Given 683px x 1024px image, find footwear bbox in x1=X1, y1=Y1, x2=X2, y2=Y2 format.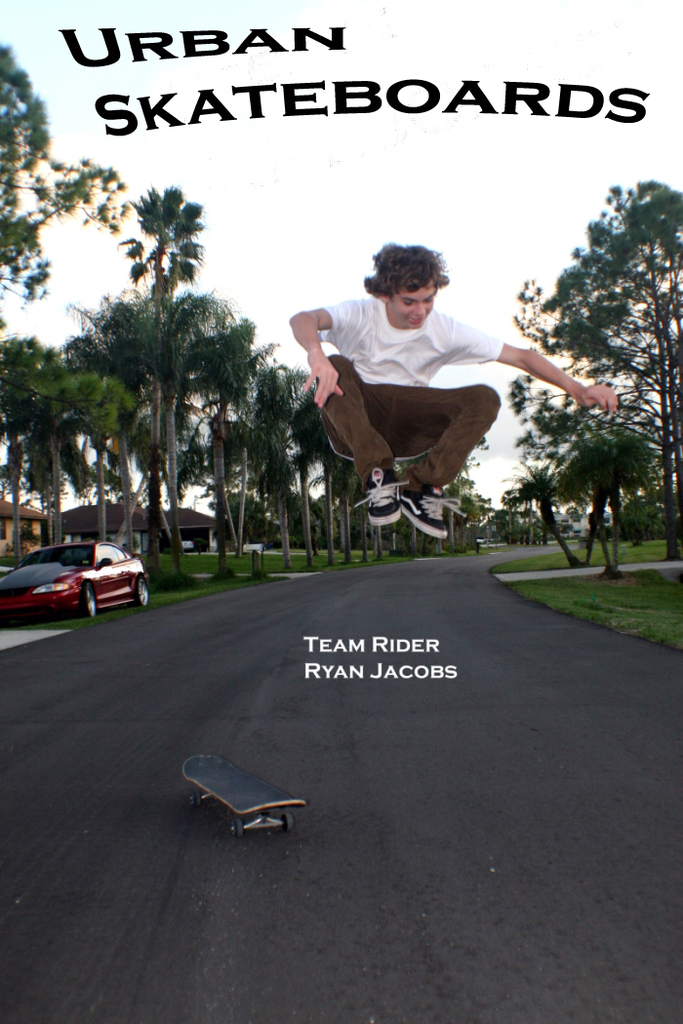
x1=359, y1=461, x2=447, y2=529.
